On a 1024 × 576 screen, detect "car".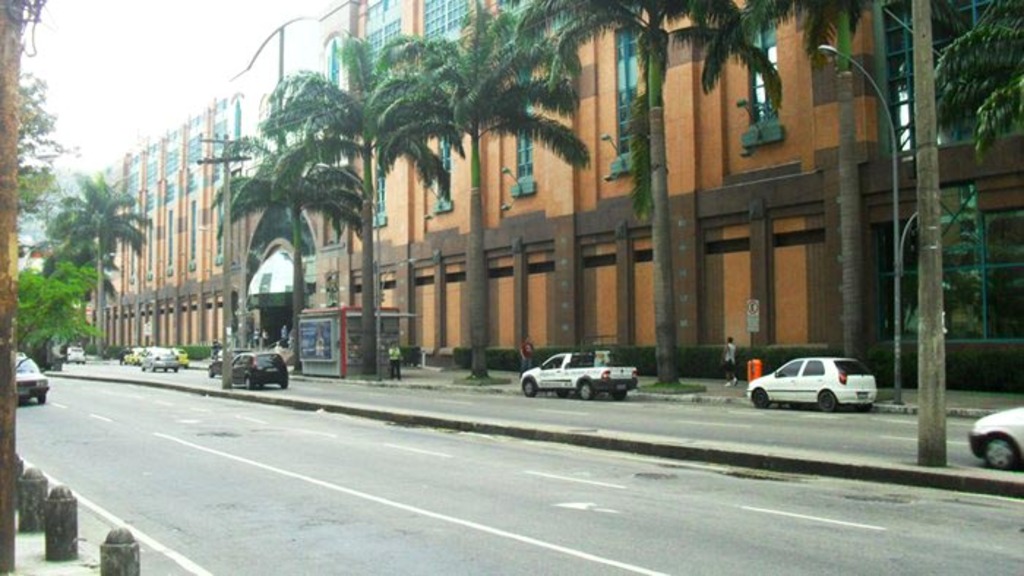
region(121, 346, 142, 367).
